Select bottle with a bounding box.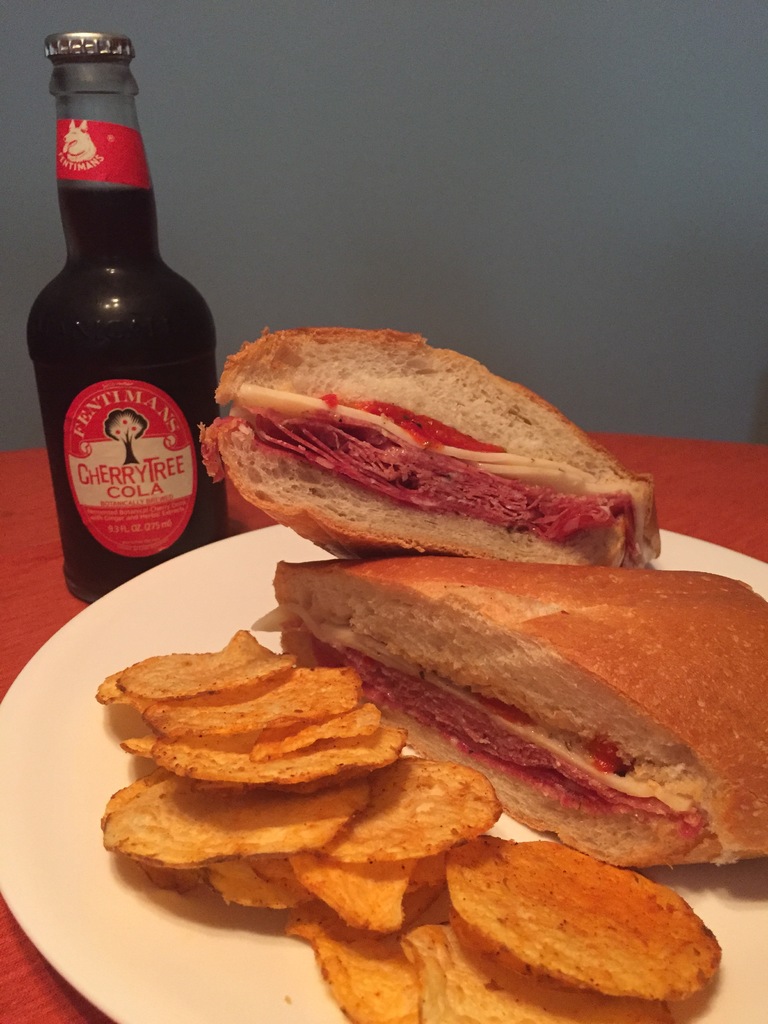
(25, 59, 216, 602).
